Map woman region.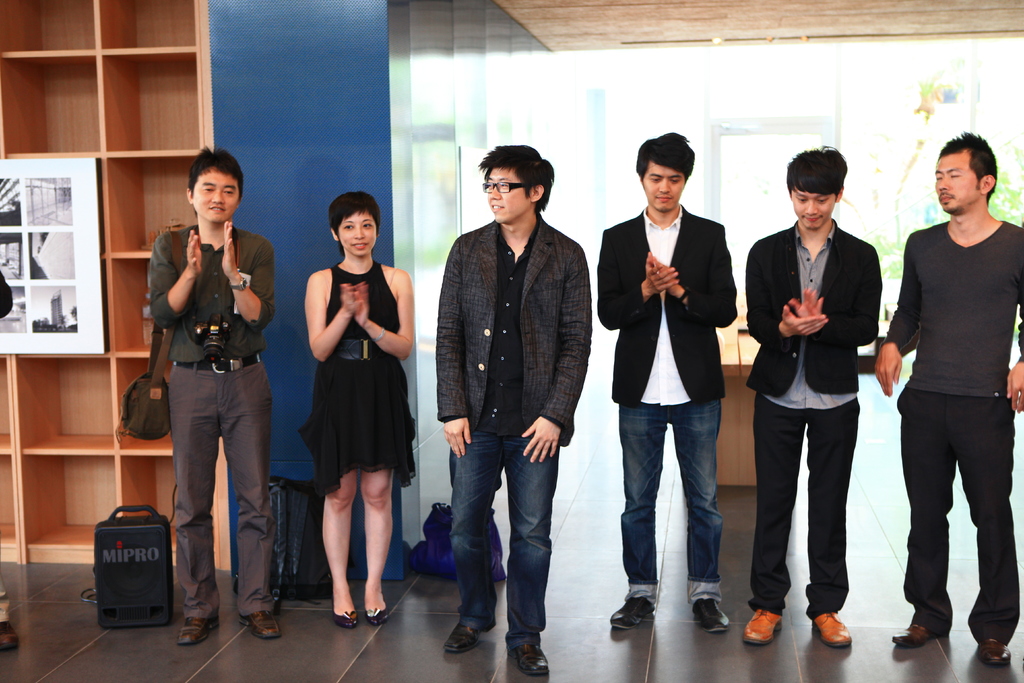
Mapped to <region>298, 194, 414, 620</region>.
